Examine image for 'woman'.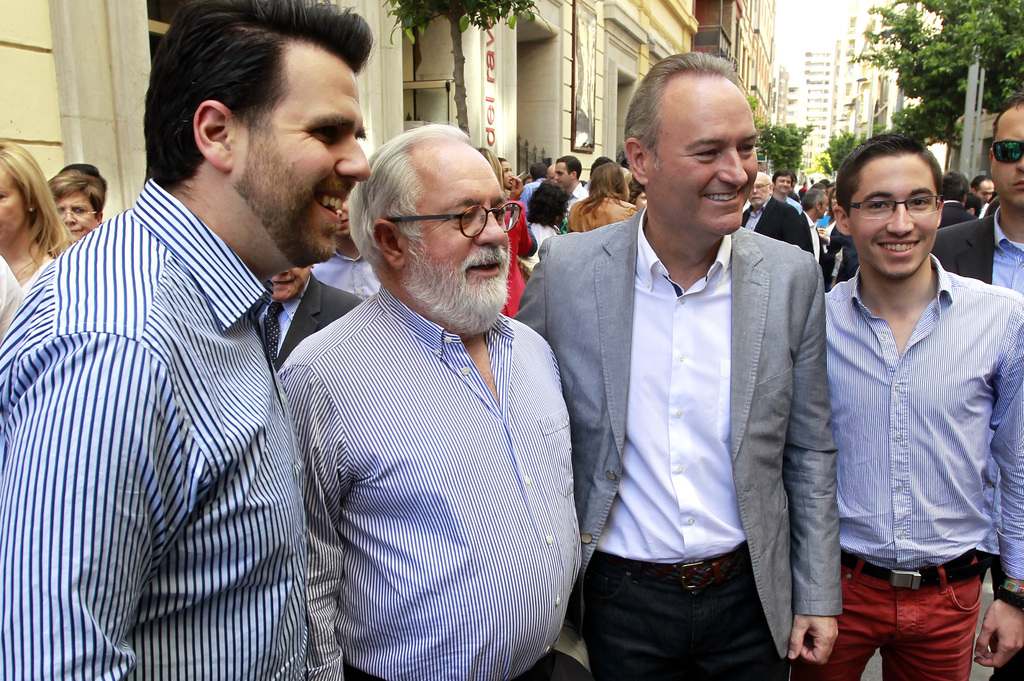
Examination result: box(563, 161, 631, 235).
